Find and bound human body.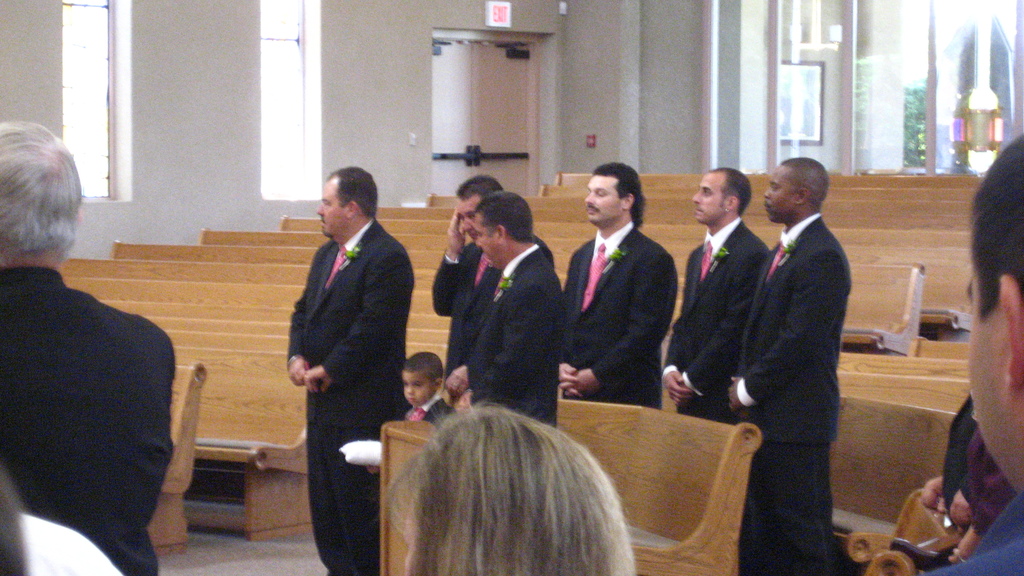
Bound: box=[557, 221, 675, 414].
